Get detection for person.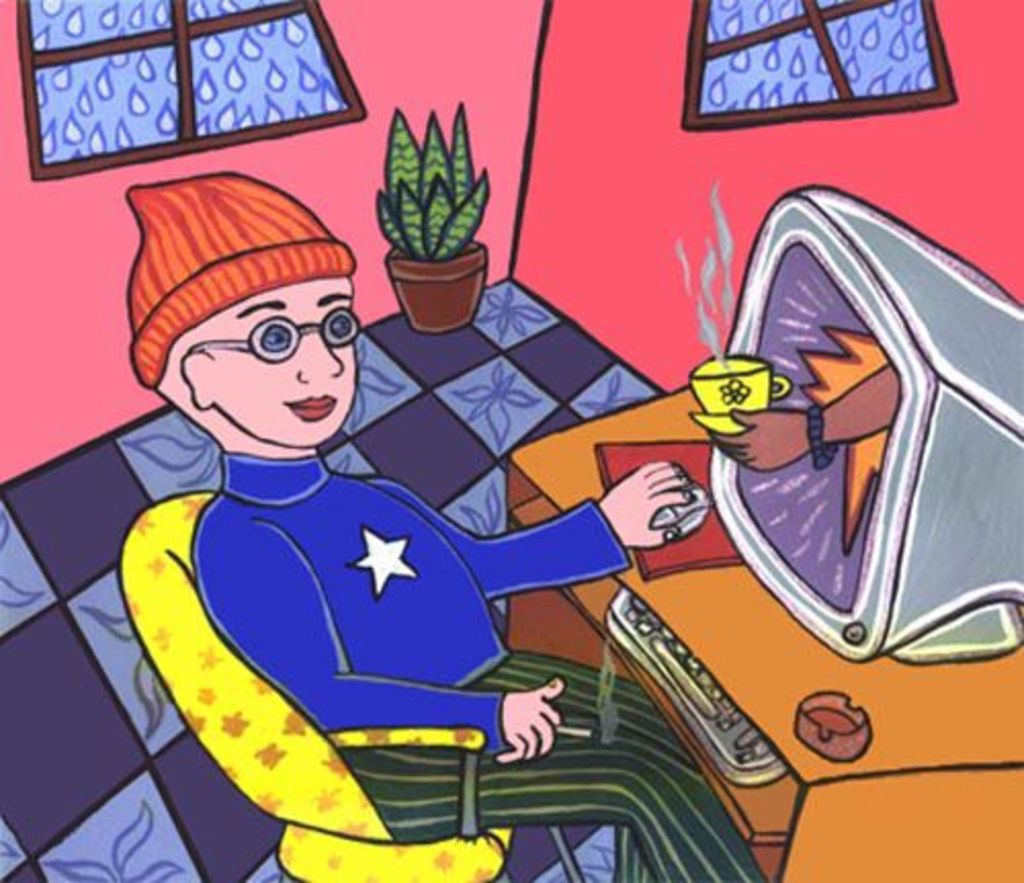
Detection: (100, 176, 770, 881).
